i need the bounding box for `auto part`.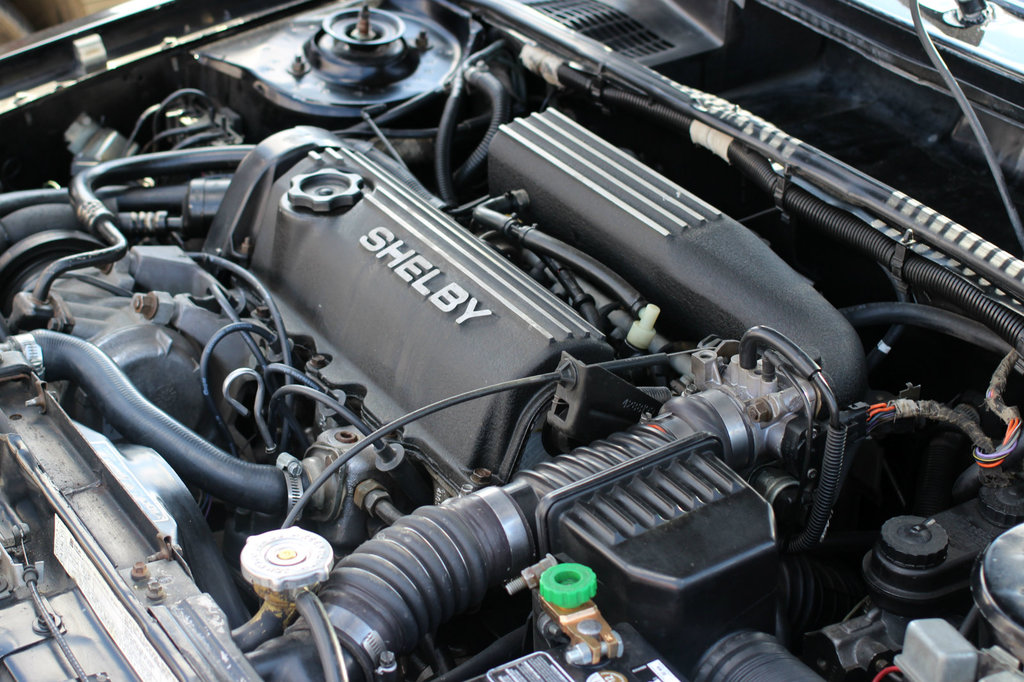
Here it is: locate(0, 0, 1023, 681).
